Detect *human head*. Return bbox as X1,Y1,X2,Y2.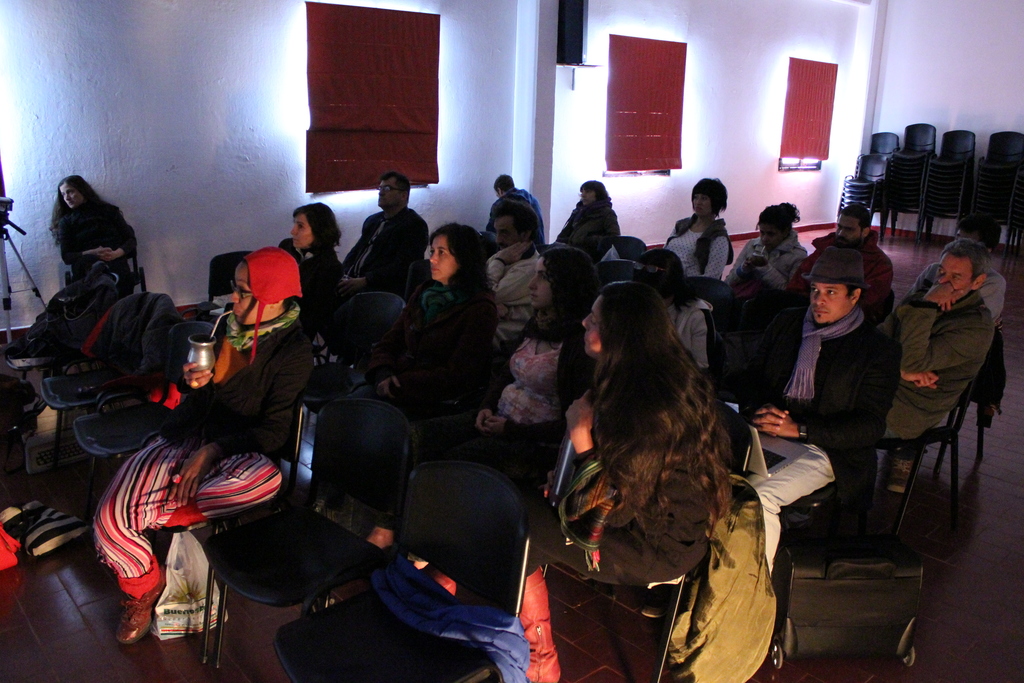
691,178,731,222.
